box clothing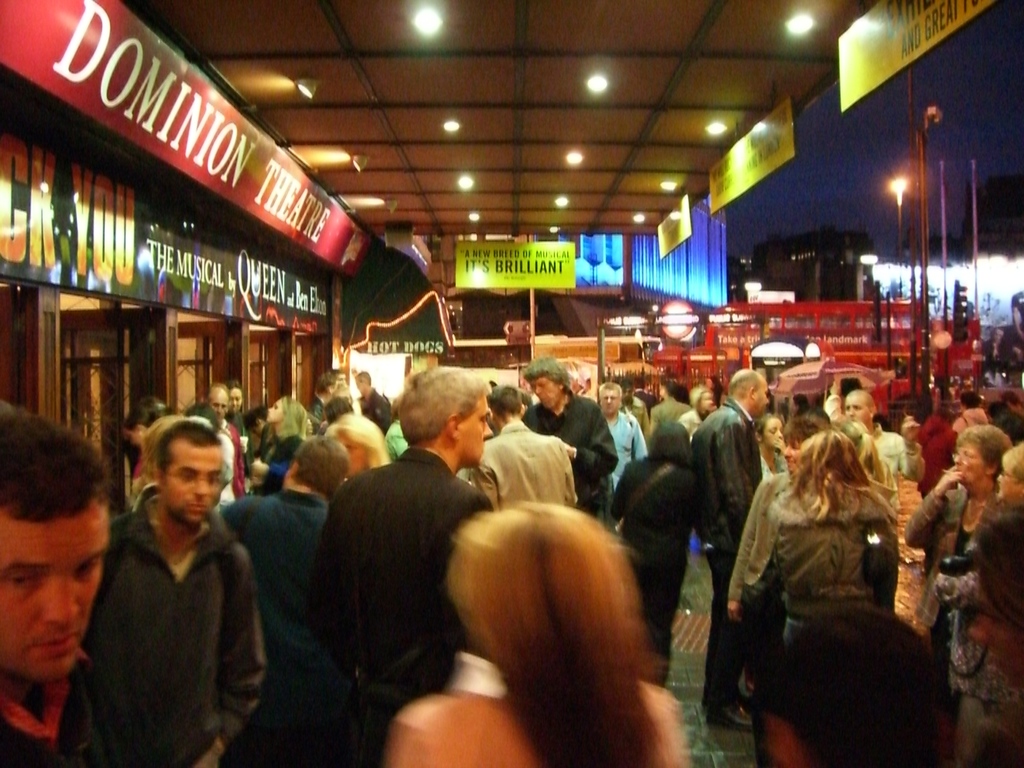
detection(216, 486, 331, 767)
